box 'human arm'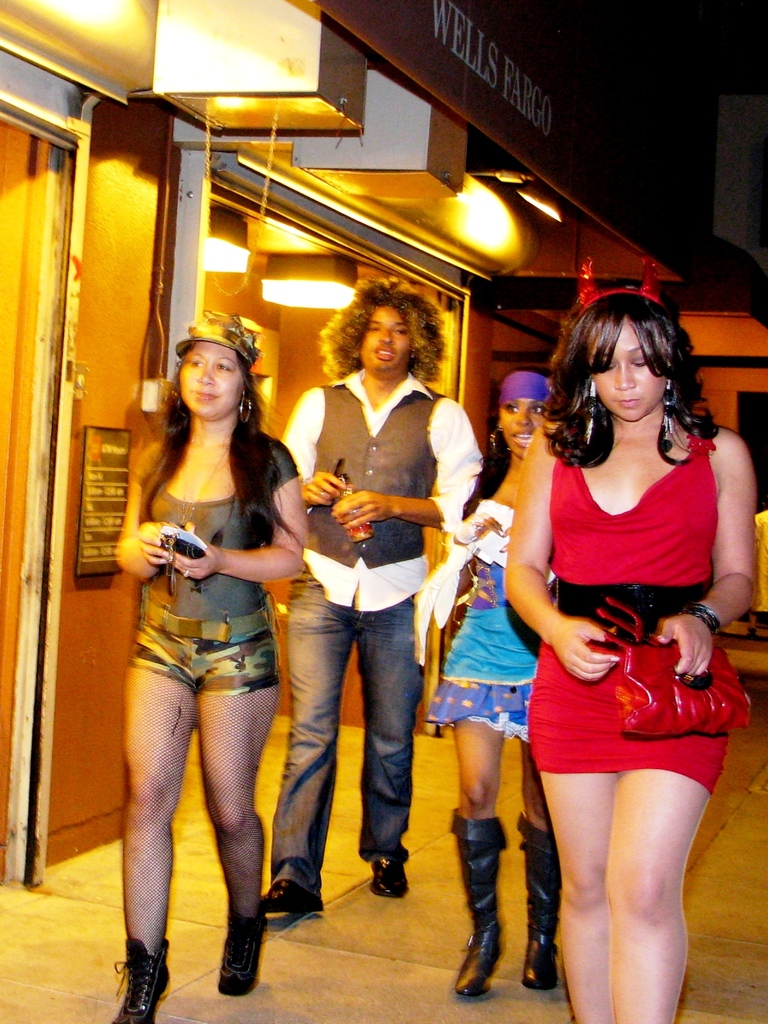
Rect(331, 392, 484, 534)
